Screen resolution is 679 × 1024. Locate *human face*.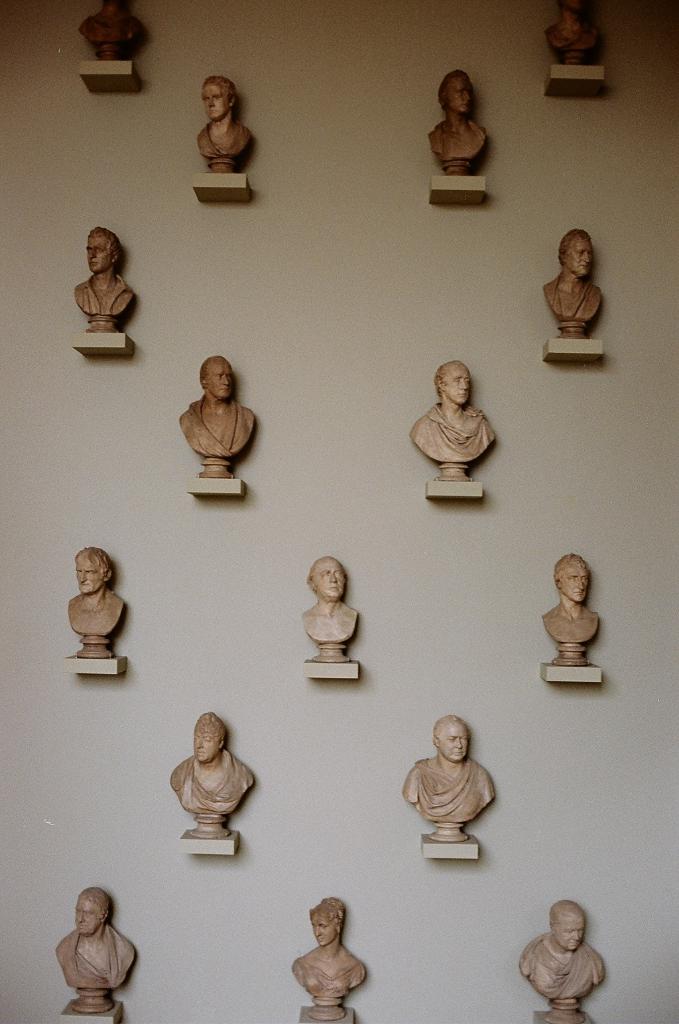
Rect(78, 559, 104, 594).
